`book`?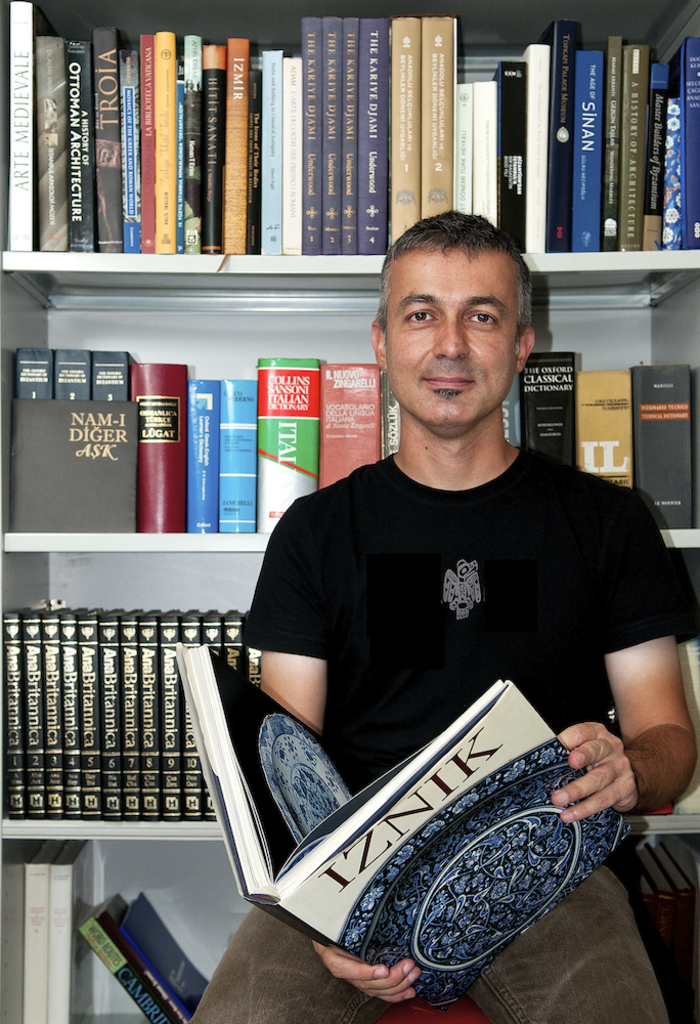
l=521, t=32, r=561, b=254
